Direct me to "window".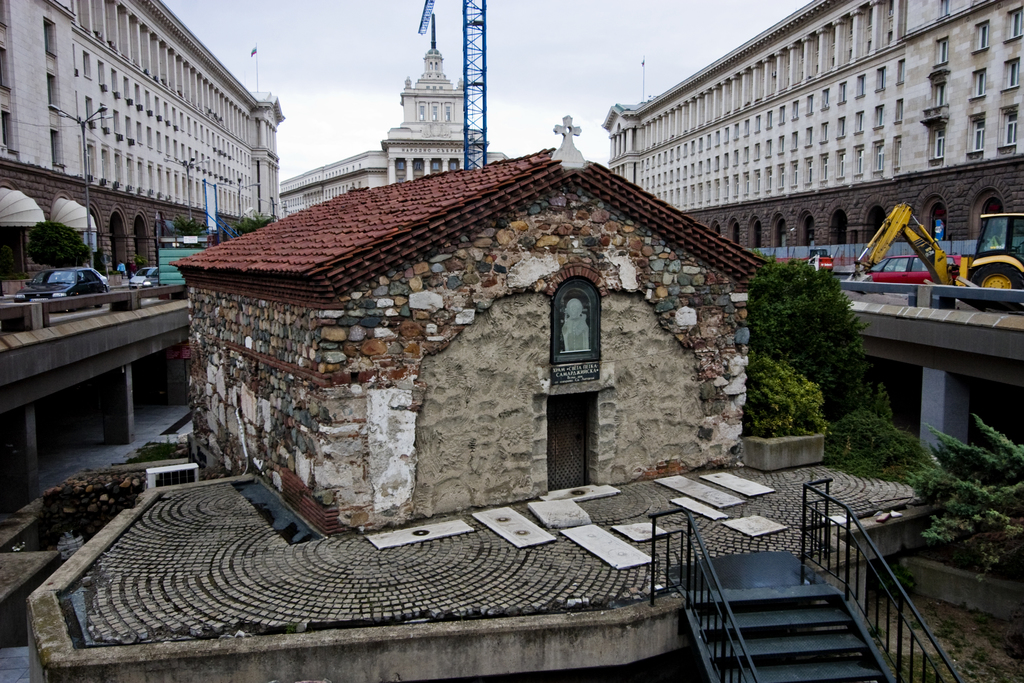
Direction: 799,157,814,185.
